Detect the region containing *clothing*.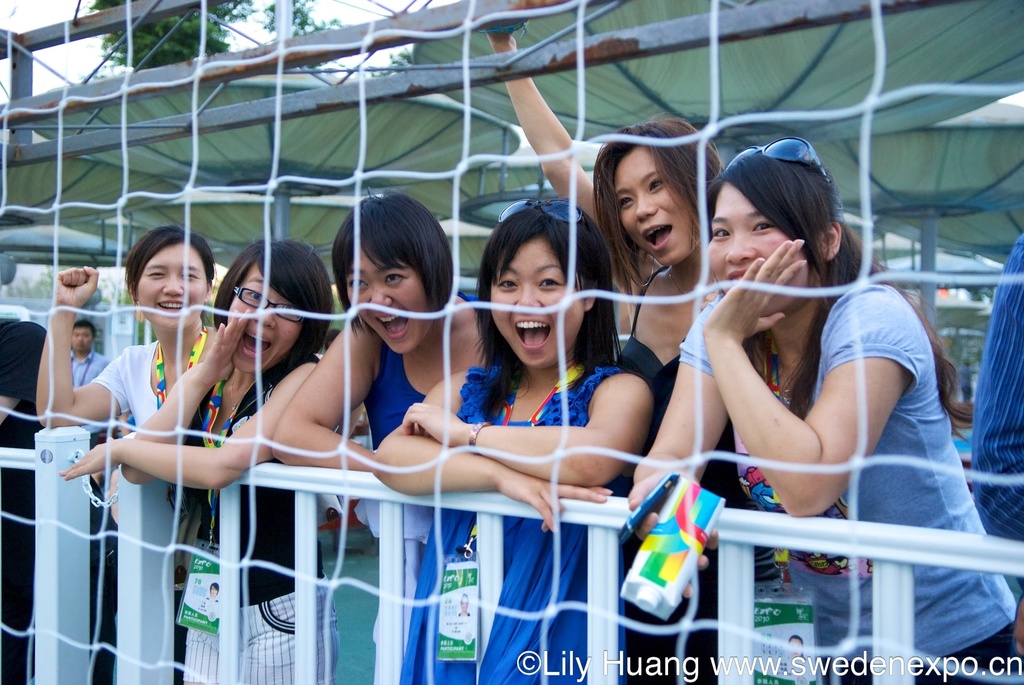
<region>0, 317, 52, 684</region>.
